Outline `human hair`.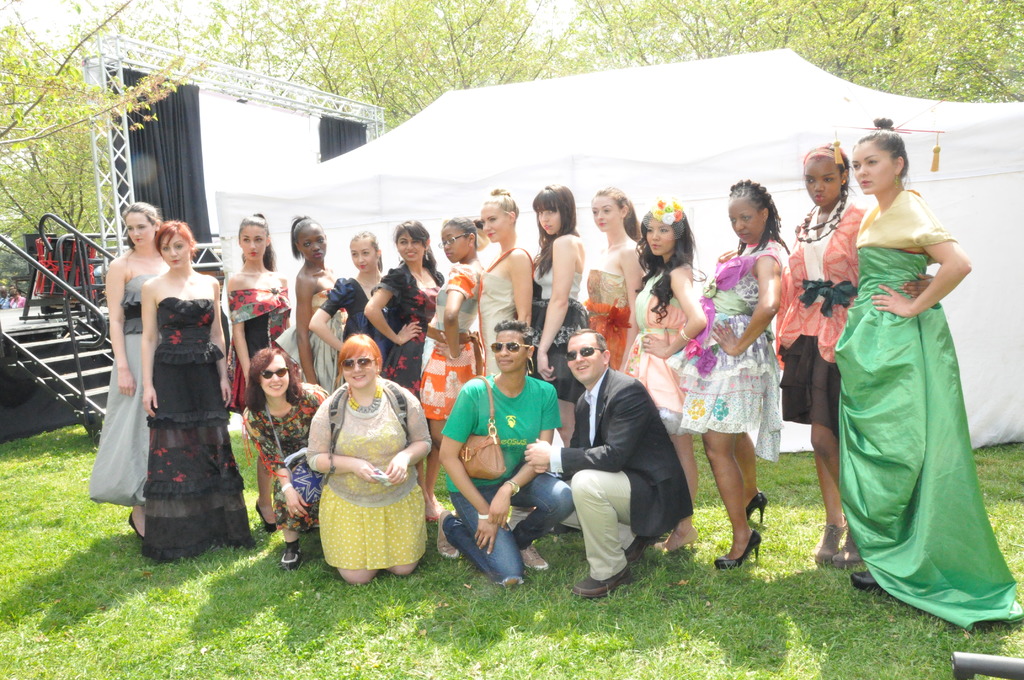
Outline: pyautogui.locateOnScreen(559, 327, 611, 359).
